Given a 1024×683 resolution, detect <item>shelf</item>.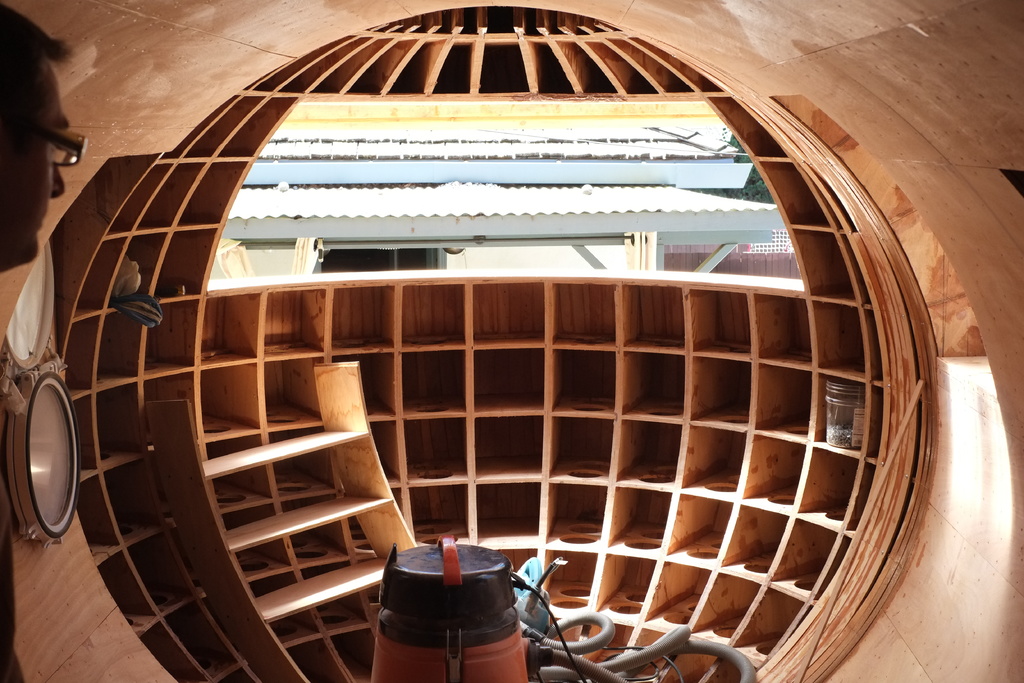
[266,349,333,431].
